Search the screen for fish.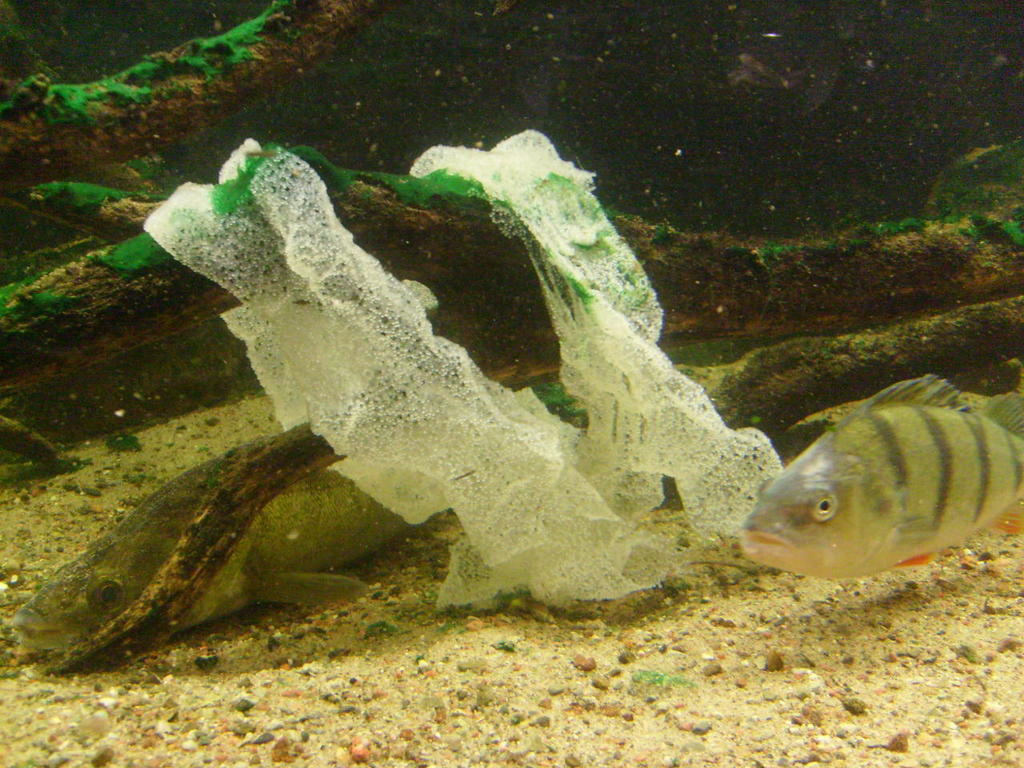
Found at locate(739, 372, 1023, 579).
